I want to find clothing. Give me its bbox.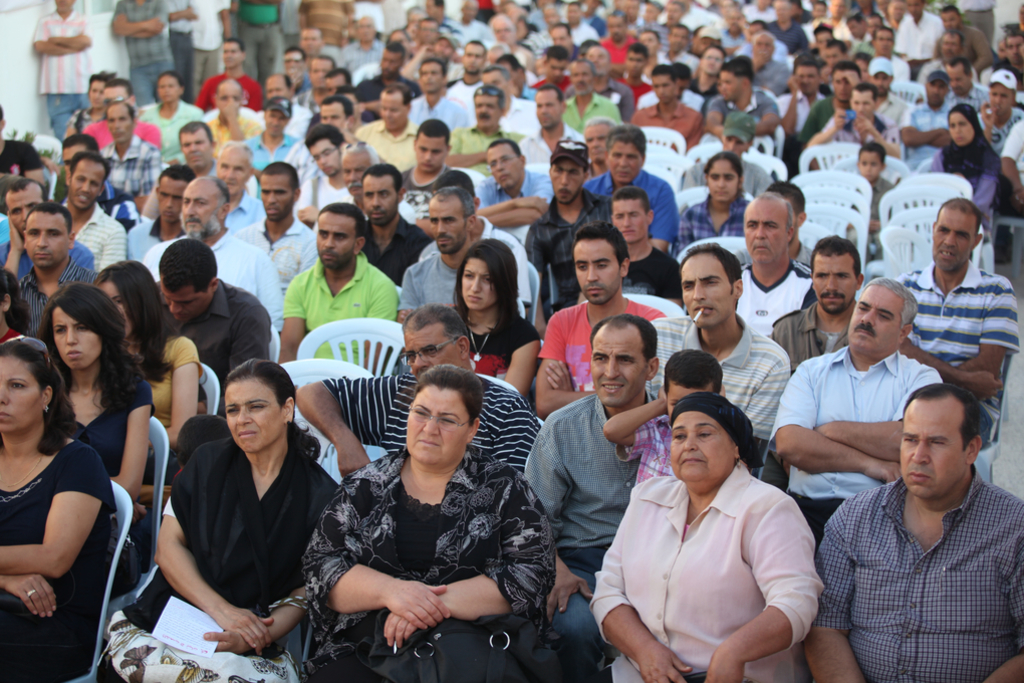
x1=93 y1=429 x2=339 y2=682.
